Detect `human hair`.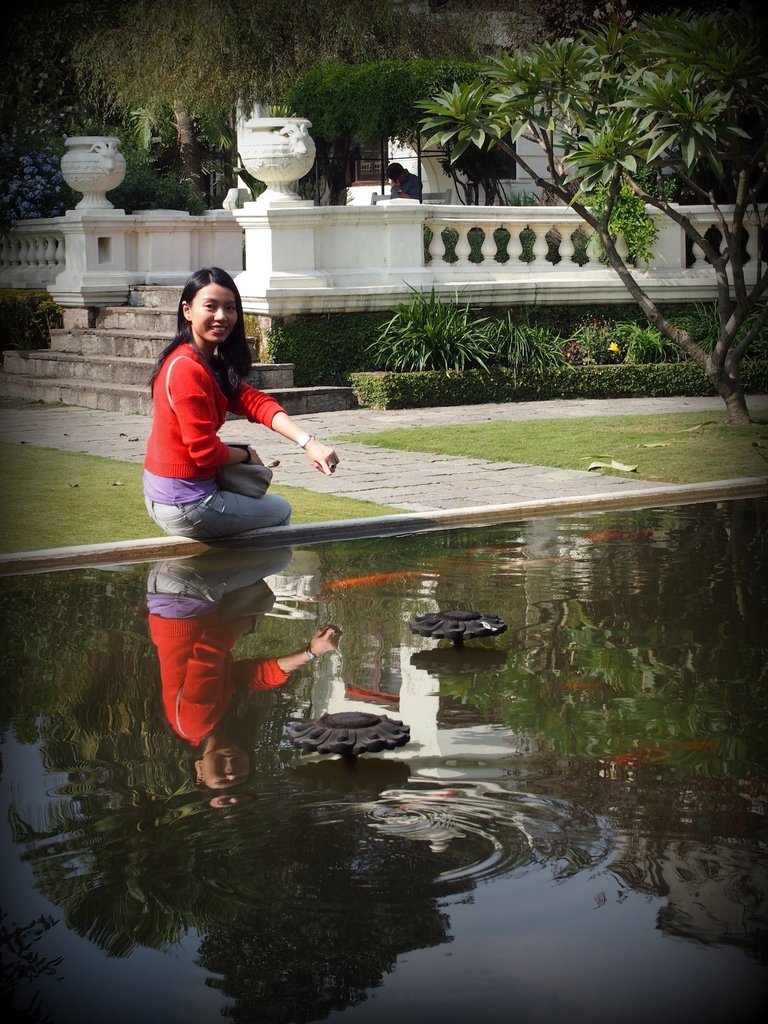
Detected at bbox=[165, 252, 259, 379].
